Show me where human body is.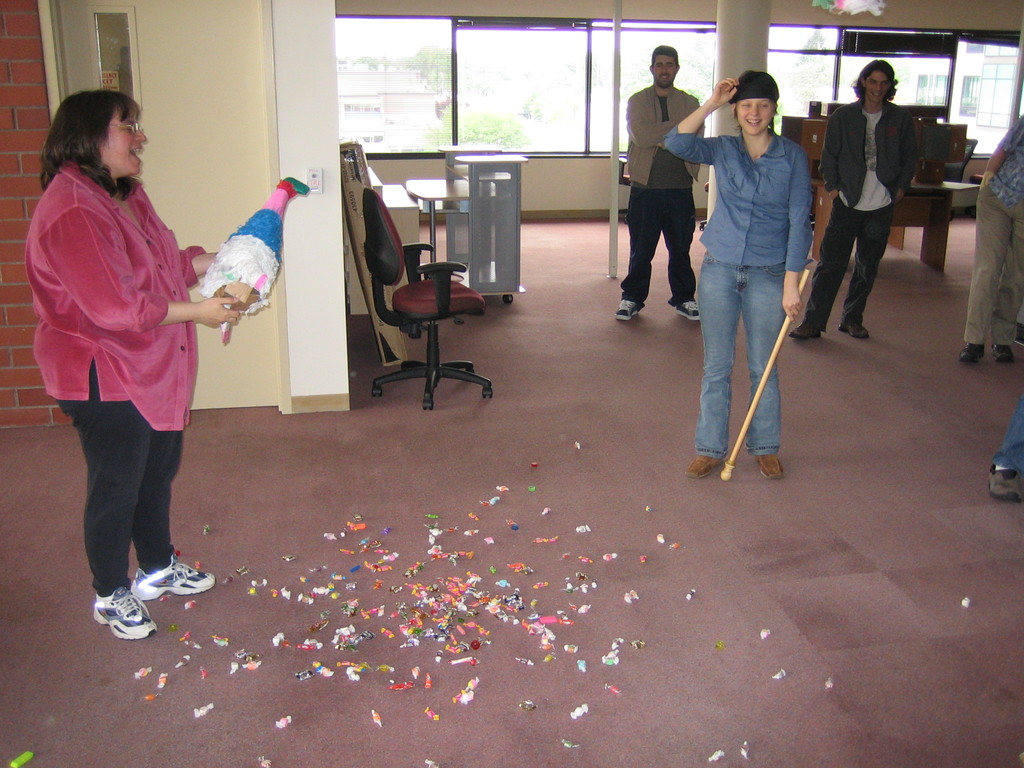
human body is at 960,111,1023,365.
